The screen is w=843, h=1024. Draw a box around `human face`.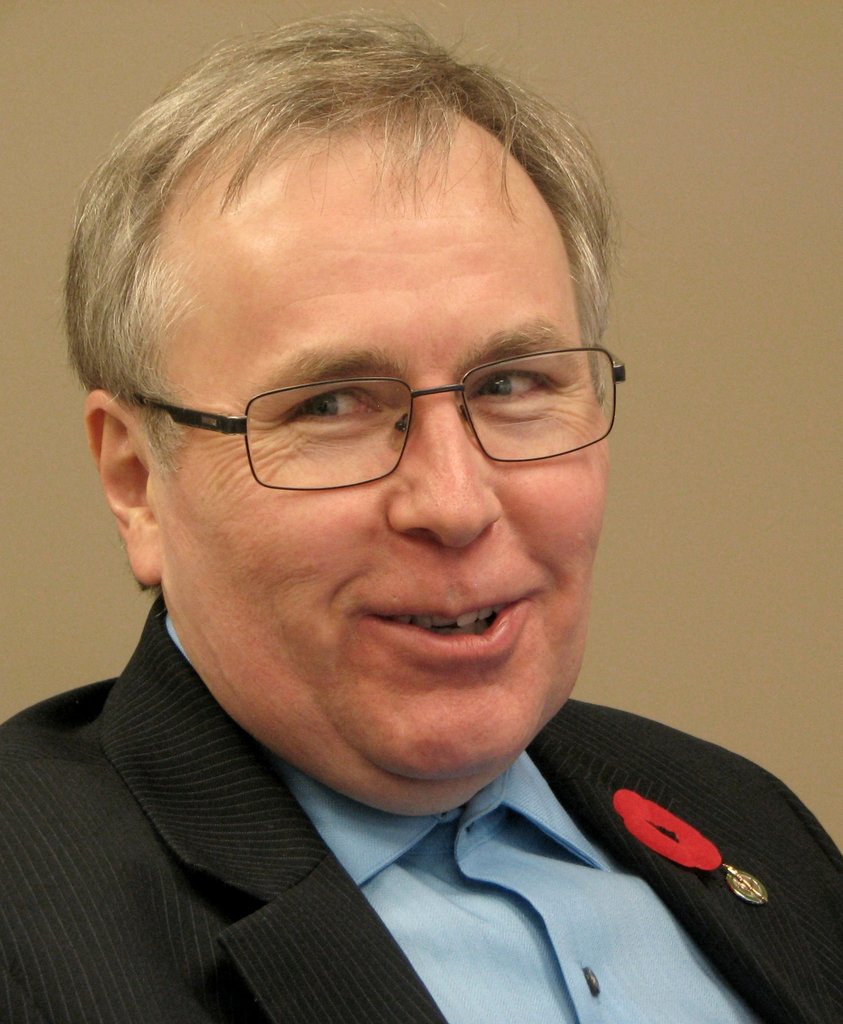
151 146 619 777.
